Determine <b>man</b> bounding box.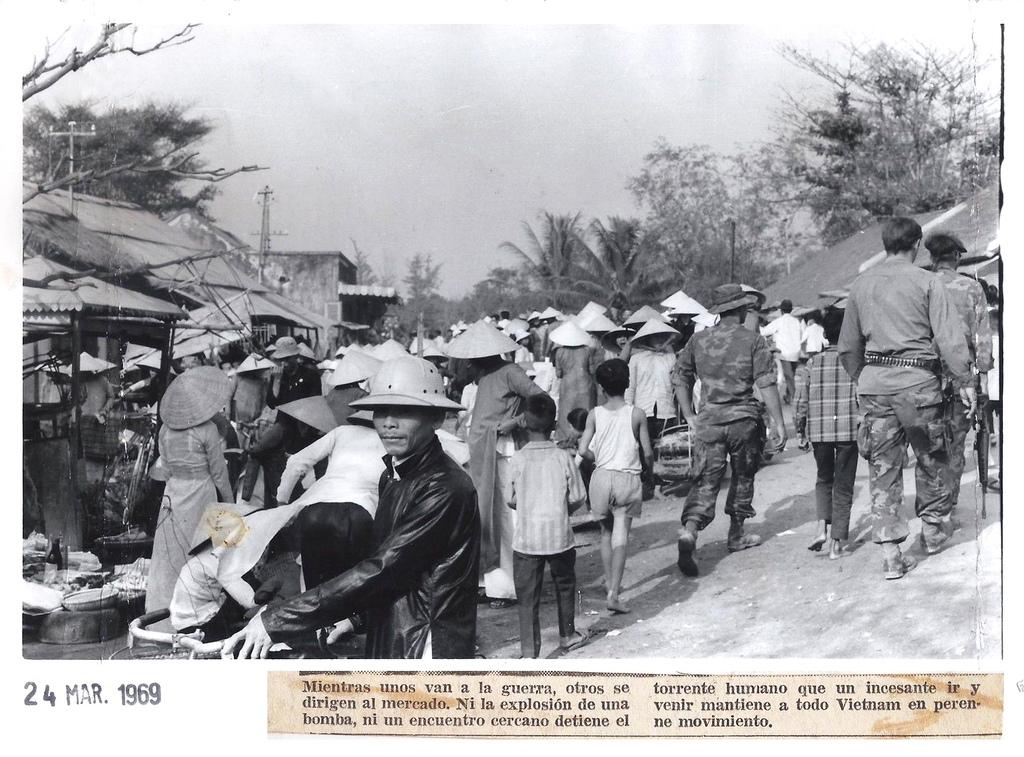
Determined: {"x1": 836, "y1": 216, "x2": 979, "y2": 580}.
